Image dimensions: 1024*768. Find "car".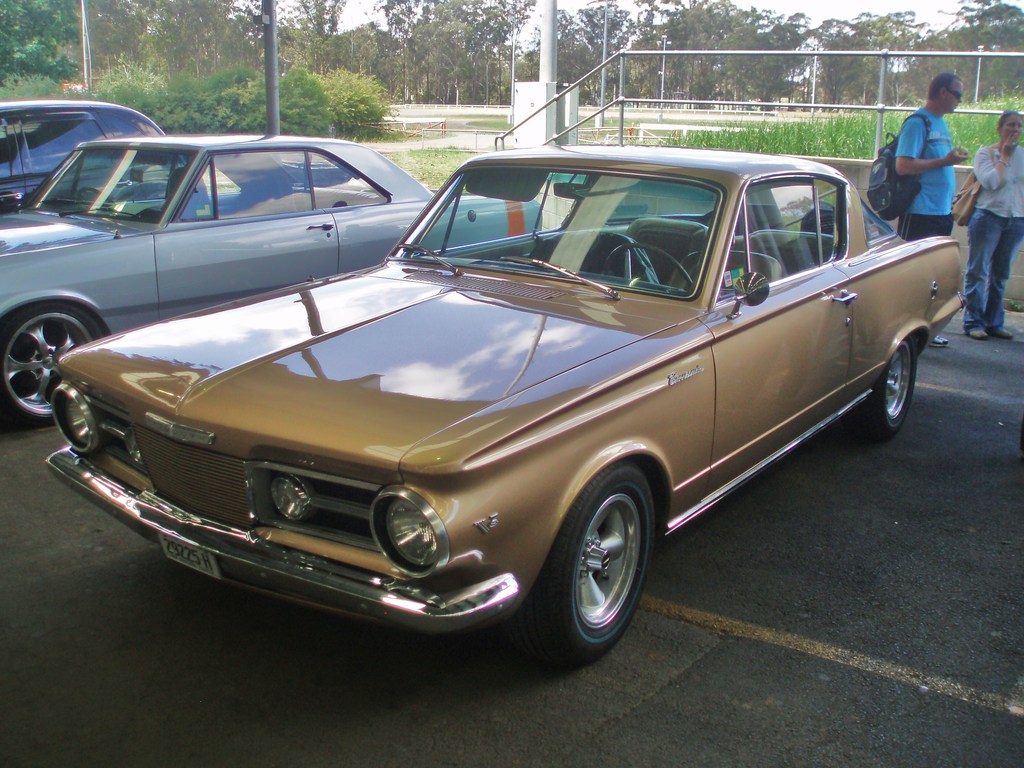
bbox=[0, 97, 209, 212].
